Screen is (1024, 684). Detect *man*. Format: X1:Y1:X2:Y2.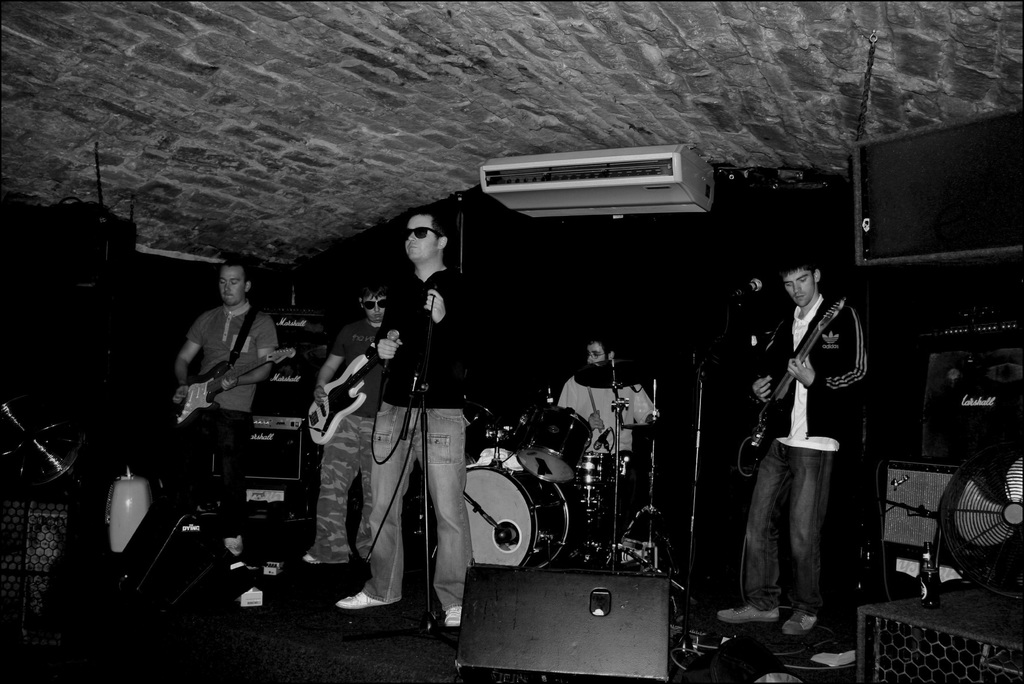
333:213:483:631.
